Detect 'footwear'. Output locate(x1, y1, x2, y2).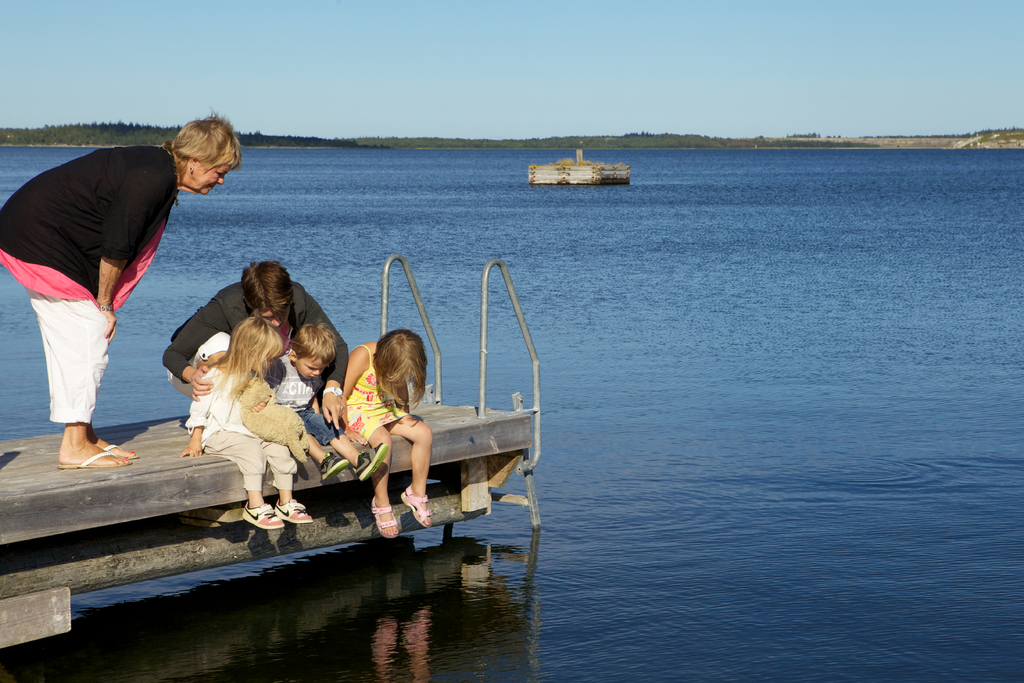
locate(279, 495, 313, 528).
